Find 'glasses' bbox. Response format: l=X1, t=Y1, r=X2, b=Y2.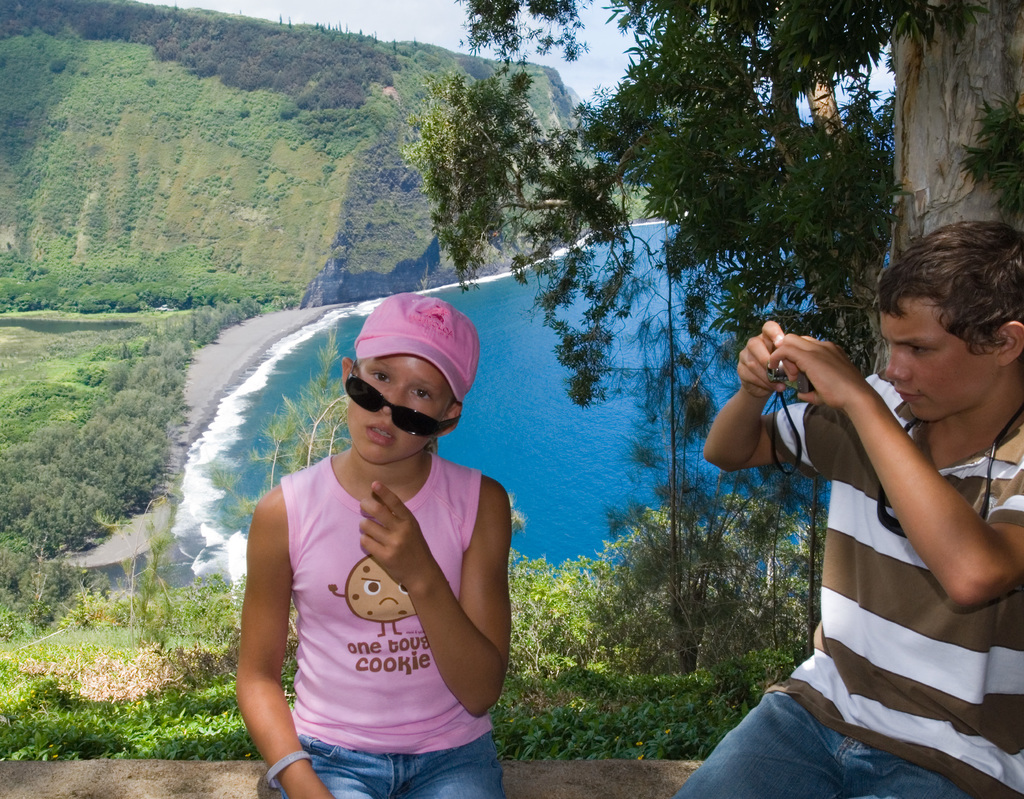
l=336, t=383, r=456, b=437.
